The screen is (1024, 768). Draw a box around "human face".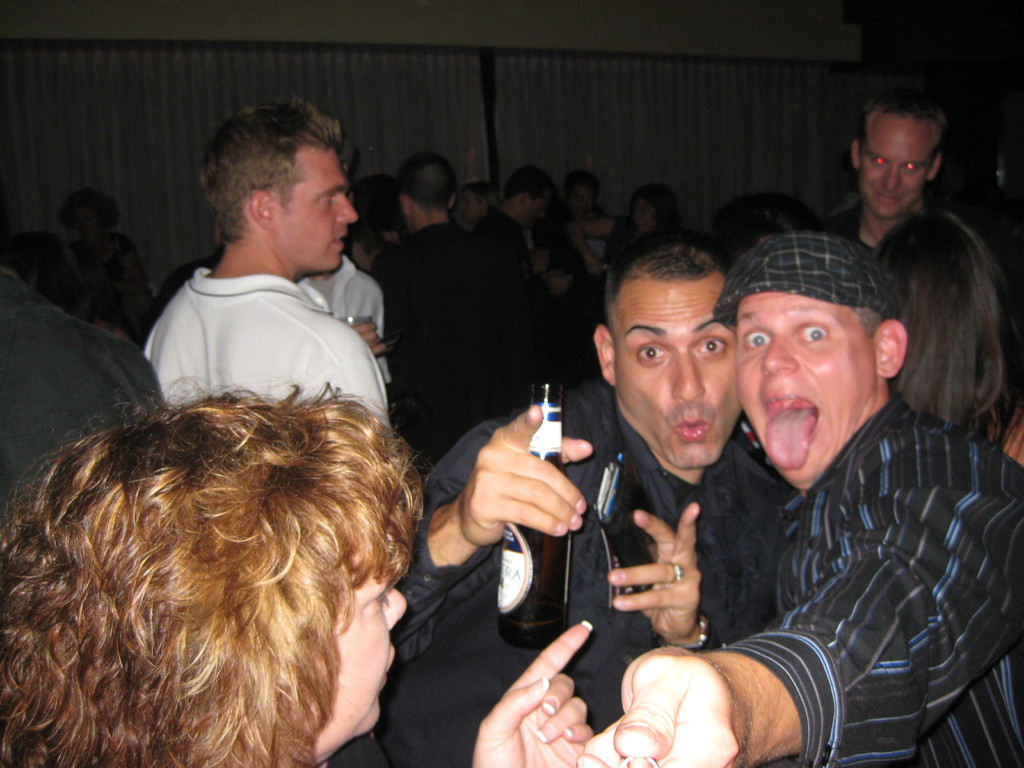
863/113/932/218.
